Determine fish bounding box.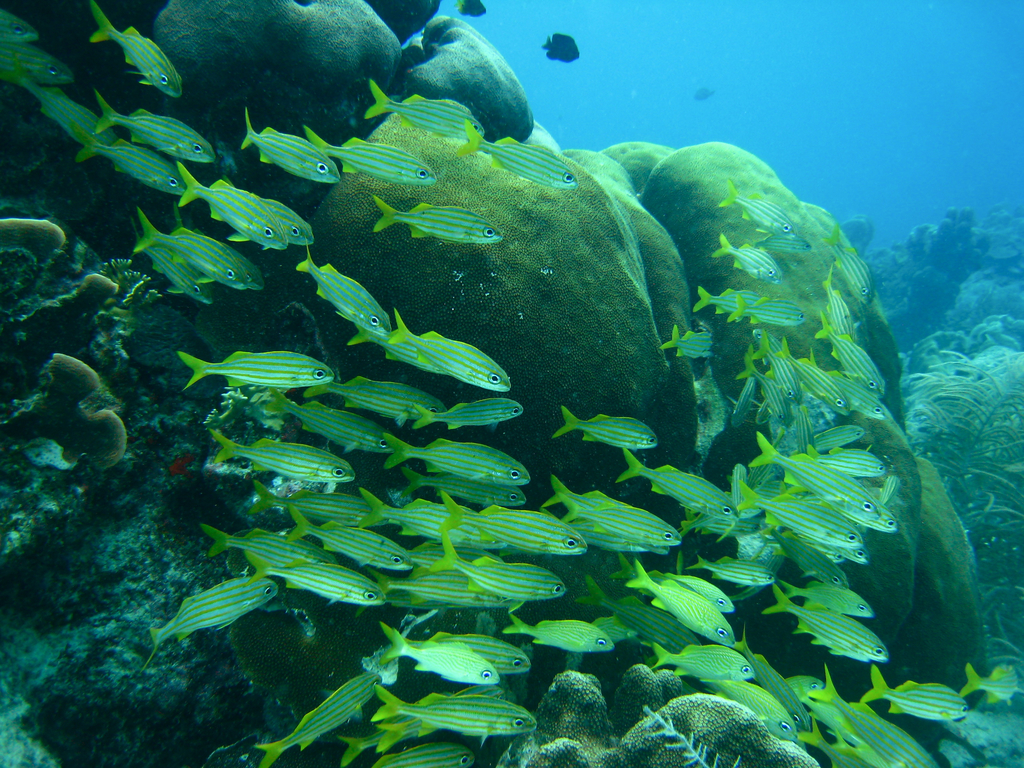
Determined: x1=653 y1=644 x2=756 y2=680.
